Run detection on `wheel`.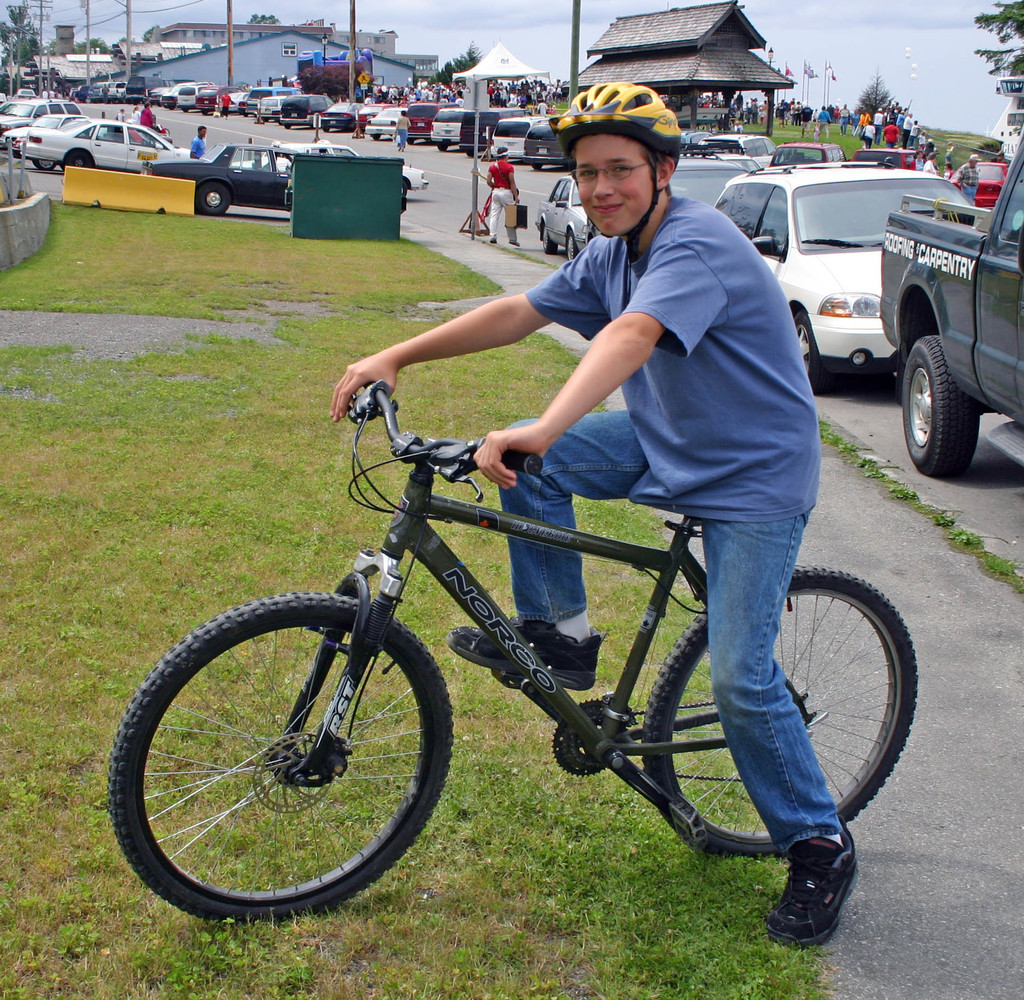
Result: locate(900, 335, 981, 478).
